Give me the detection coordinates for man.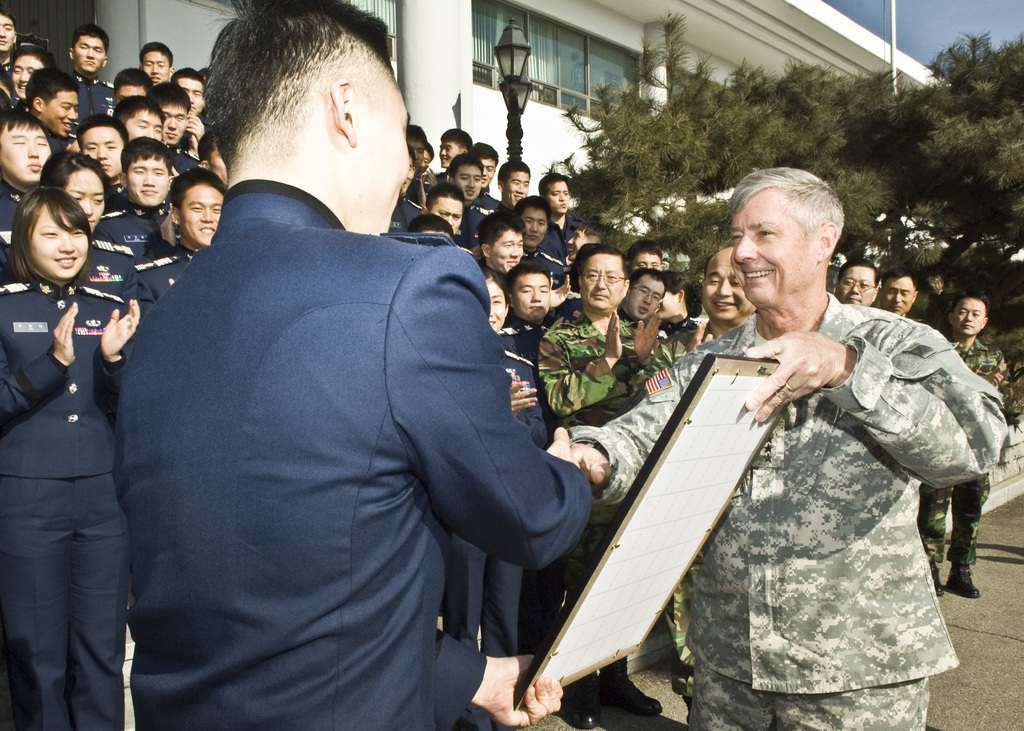
[x1=420, y1=178, x2=476, y2=255].
